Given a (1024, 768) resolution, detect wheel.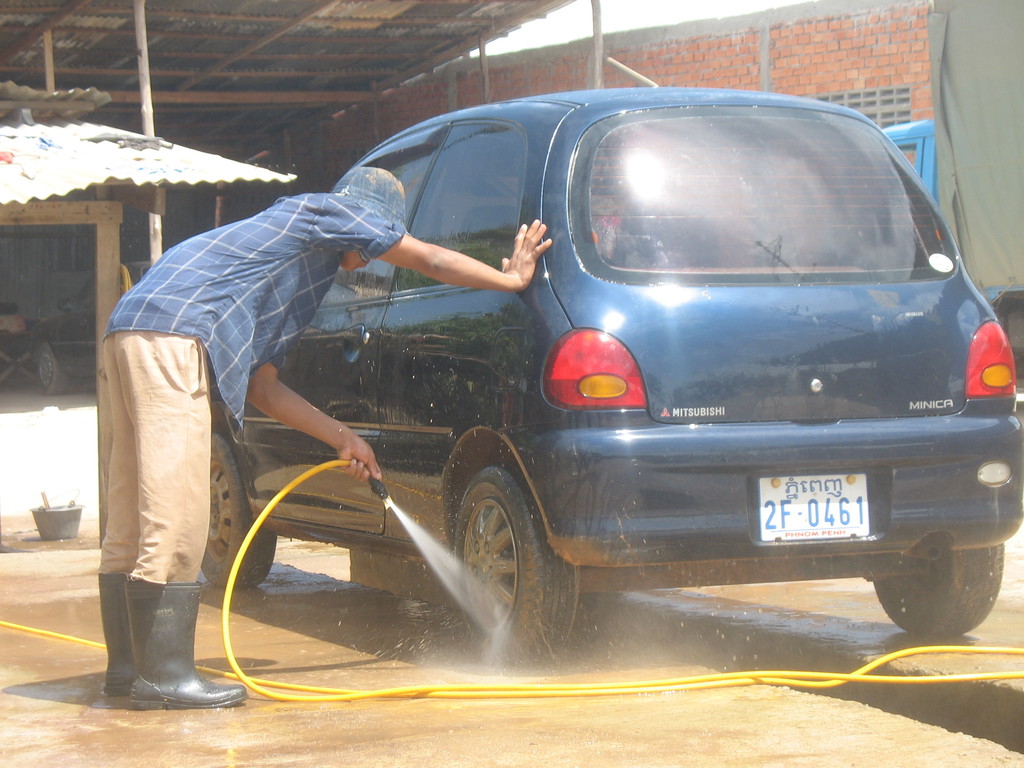
box(867, 542, 1002, 635).
